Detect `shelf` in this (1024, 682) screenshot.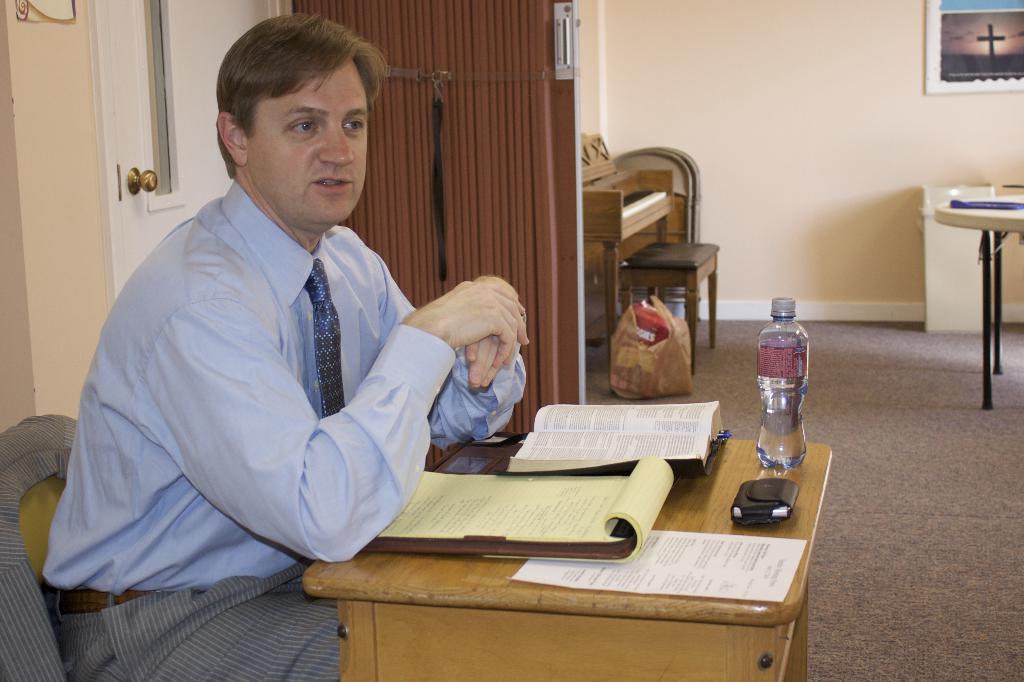
Detection: l=579, t=163, r=685, b=322.
